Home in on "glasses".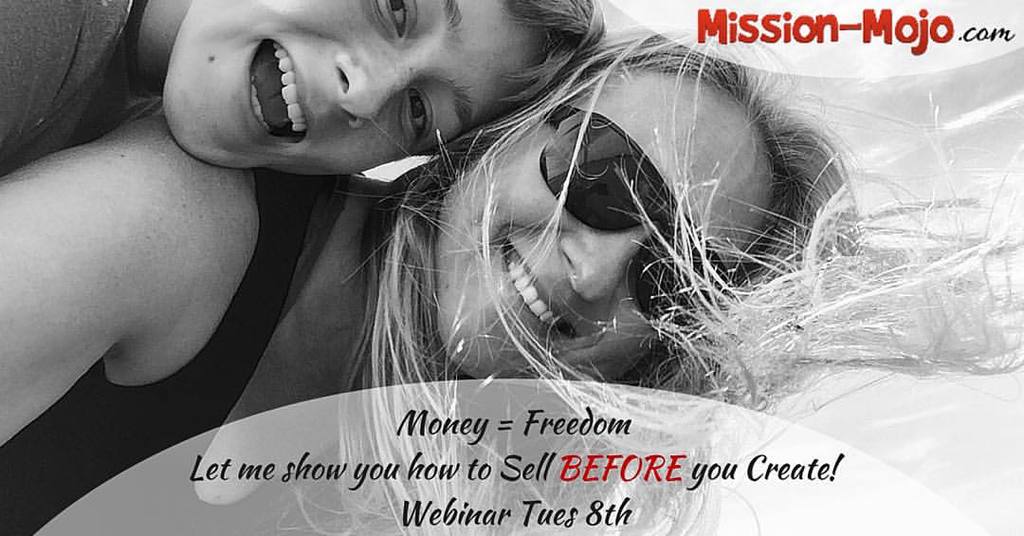
Homed in at [534,102,740,323].
